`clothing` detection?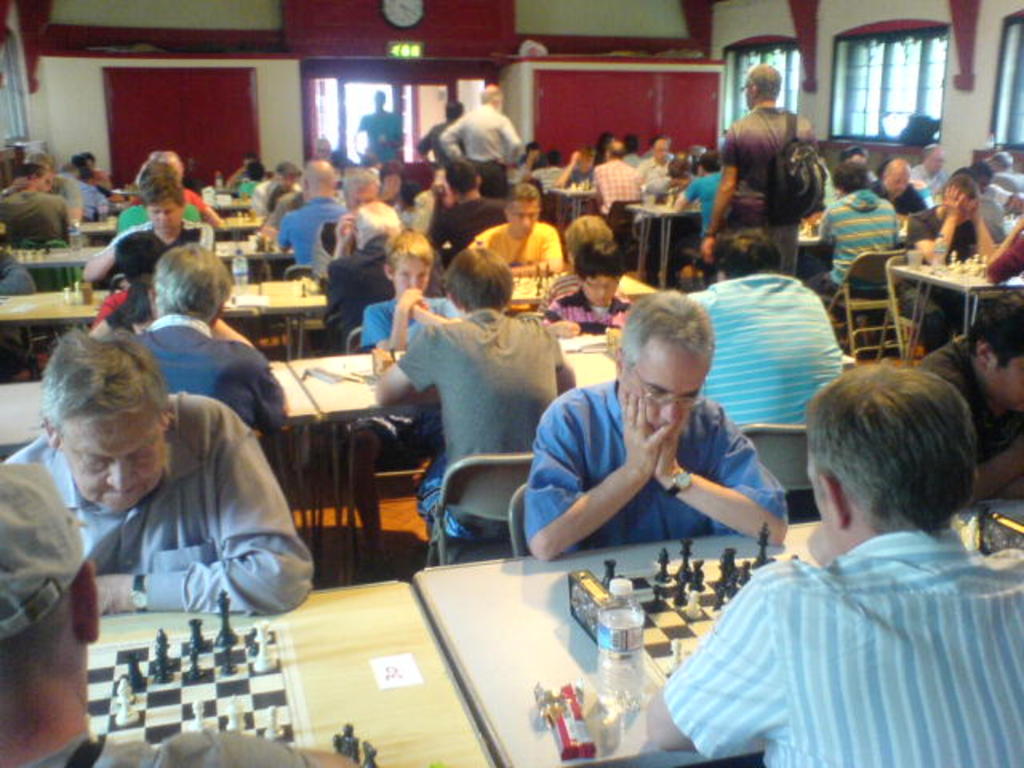
109, 198, 206, 242
